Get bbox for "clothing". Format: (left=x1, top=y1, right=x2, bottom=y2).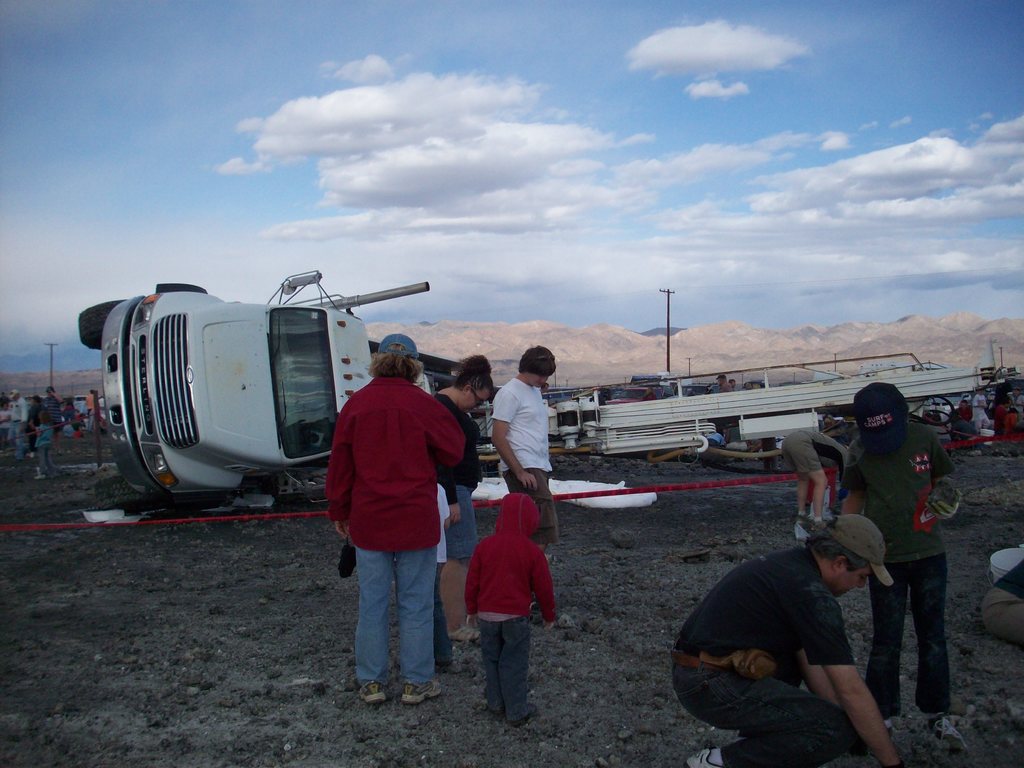
(left=838, top=420, right=956, bottom=720).
